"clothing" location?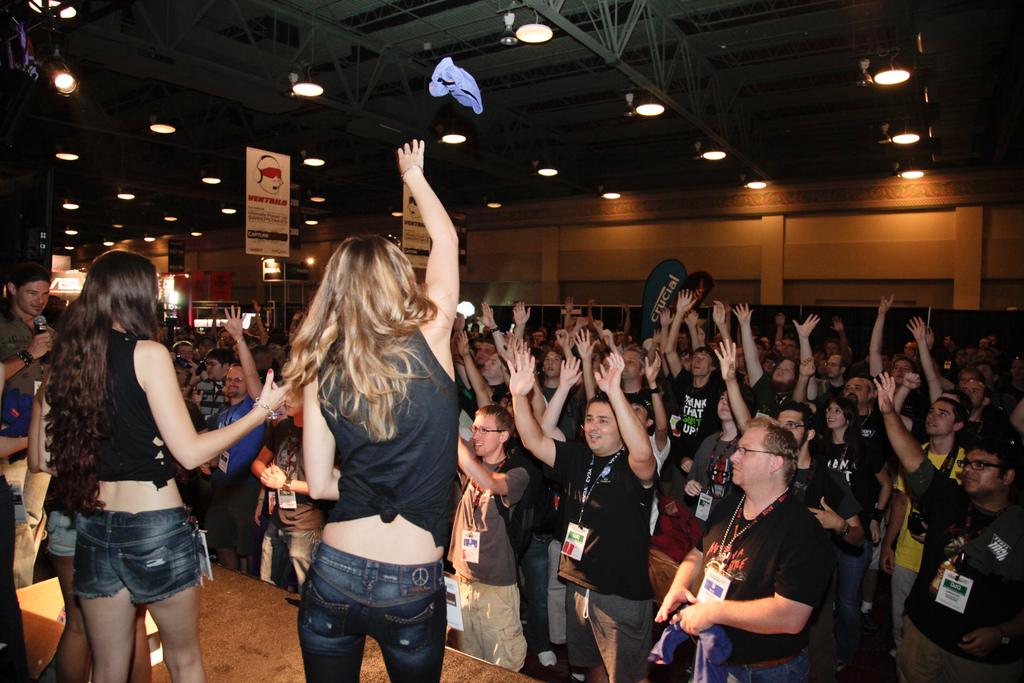
bbox=[619, 386, 646, 408]
